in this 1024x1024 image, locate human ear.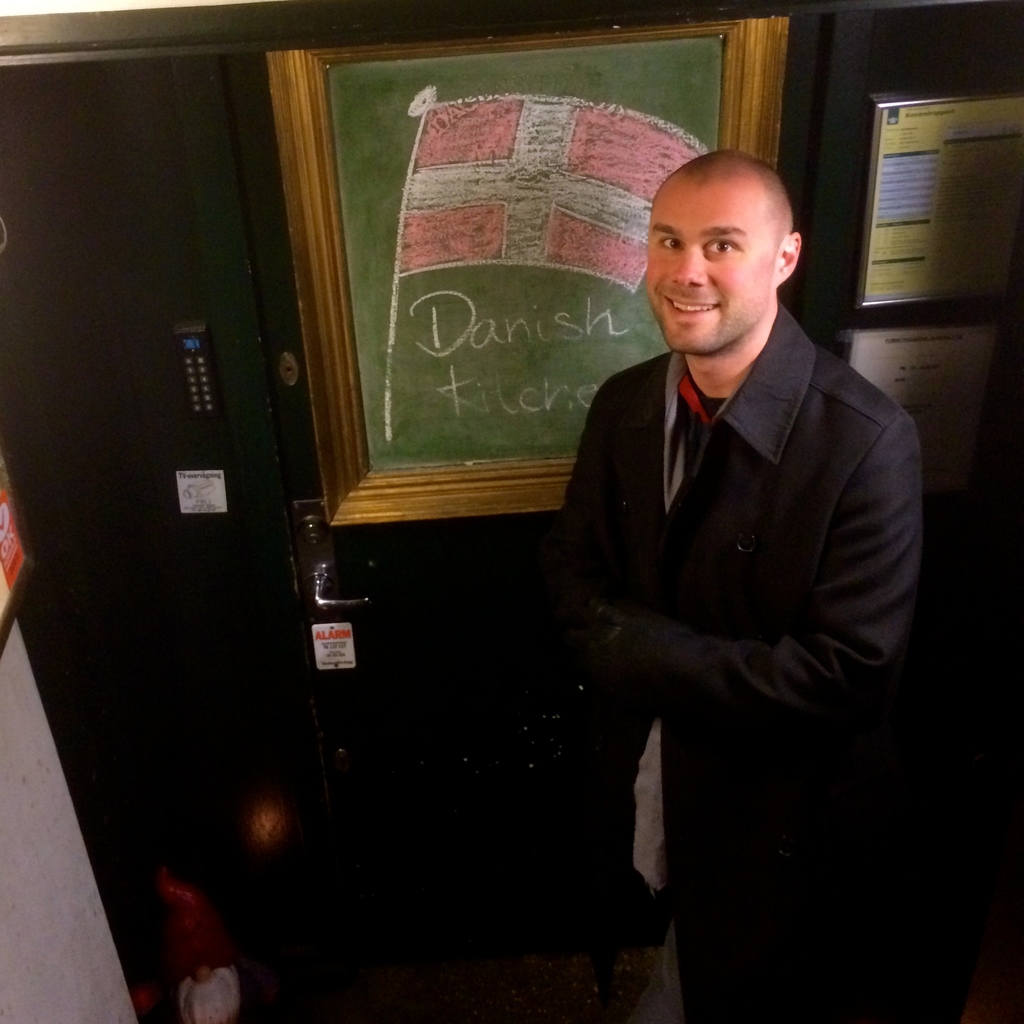
Bounding box: pyautogui.locateOnScreen(776, 234, 801, 283).
